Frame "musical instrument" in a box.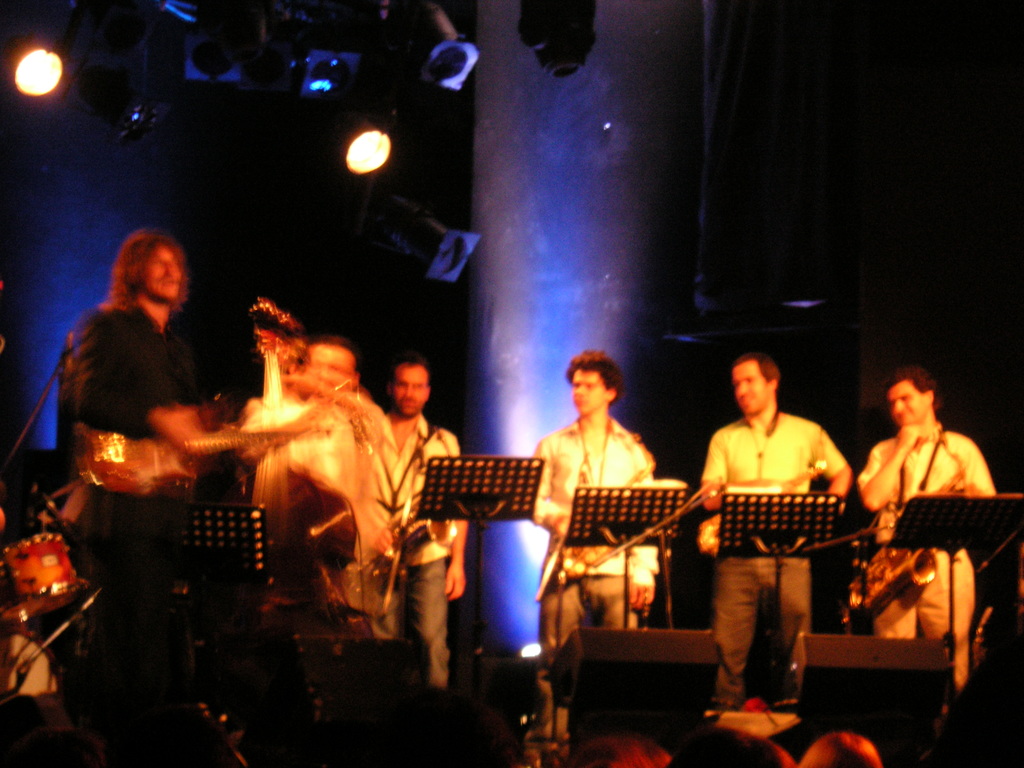
left=71, top=409, right=350, bottom=499.
